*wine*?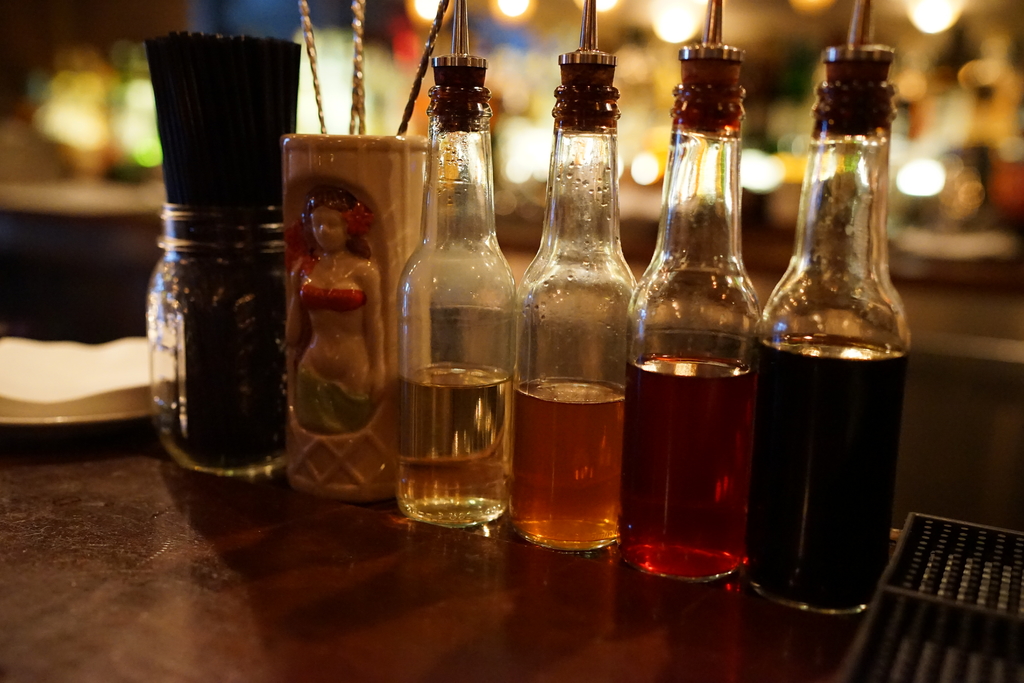
622:352:751:581
